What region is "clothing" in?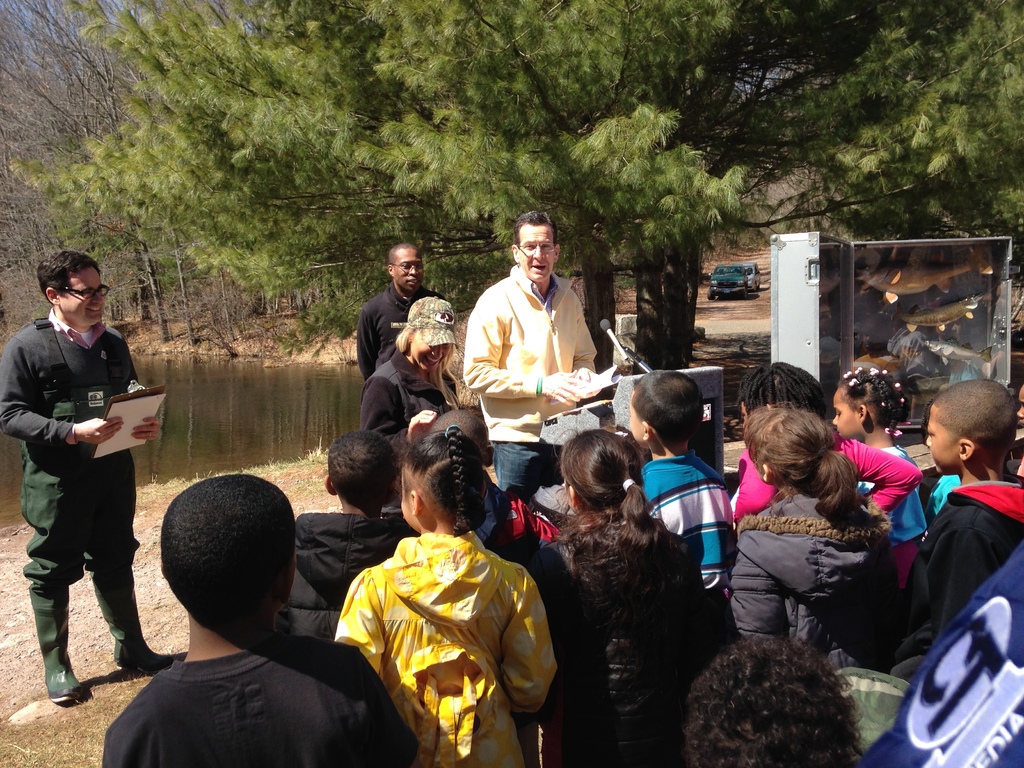
detection(100, 635, 408, 767).
